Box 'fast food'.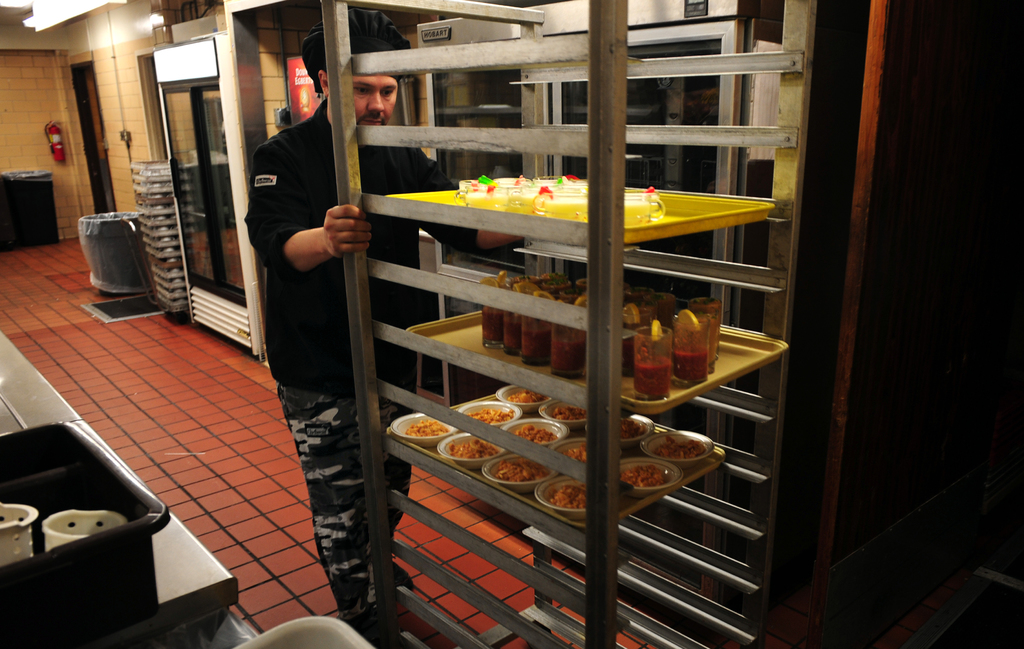
(left=630, top=322, right=668, bottom=402).
